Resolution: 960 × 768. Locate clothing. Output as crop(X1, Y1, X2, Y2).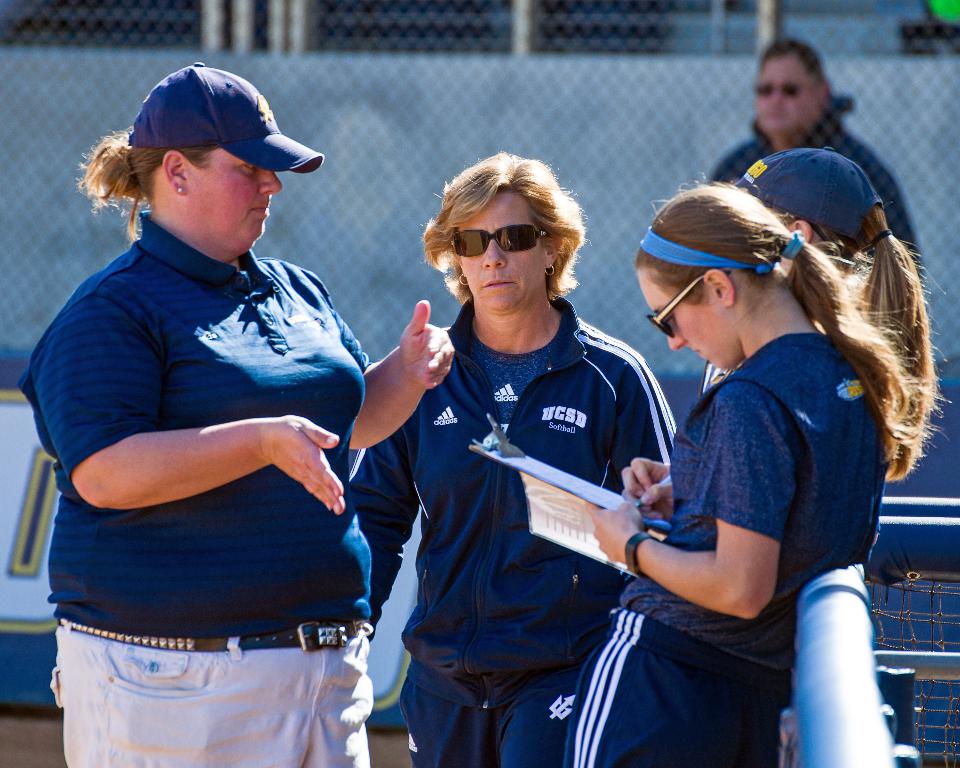
crop(708, 94, 925, 273).
